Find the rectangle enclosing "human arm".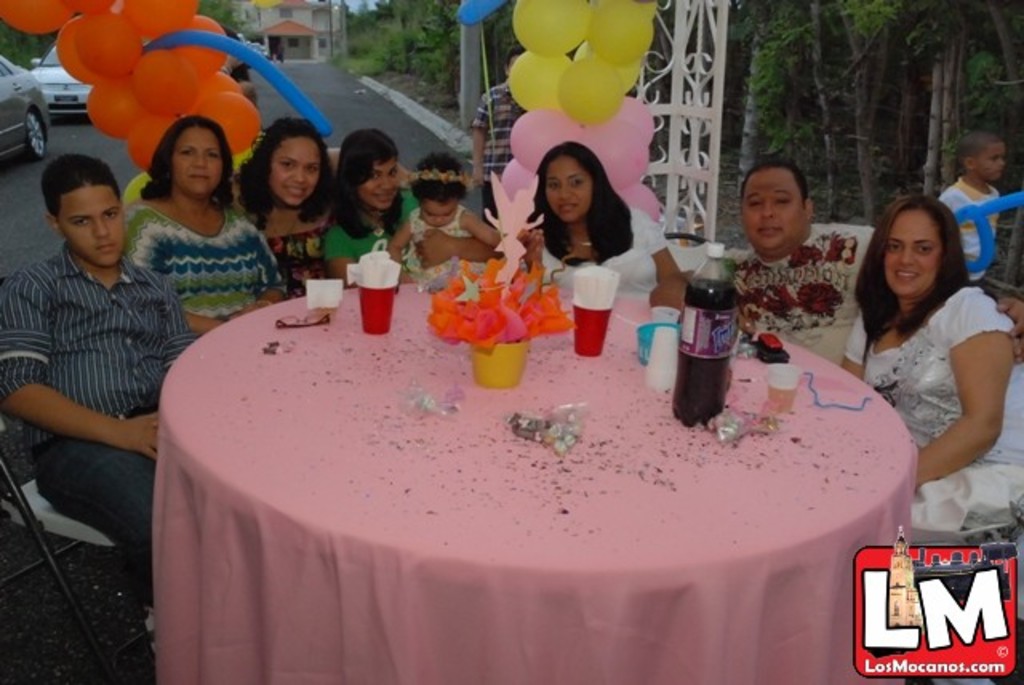
Rect(843, 310, 867, 384).
